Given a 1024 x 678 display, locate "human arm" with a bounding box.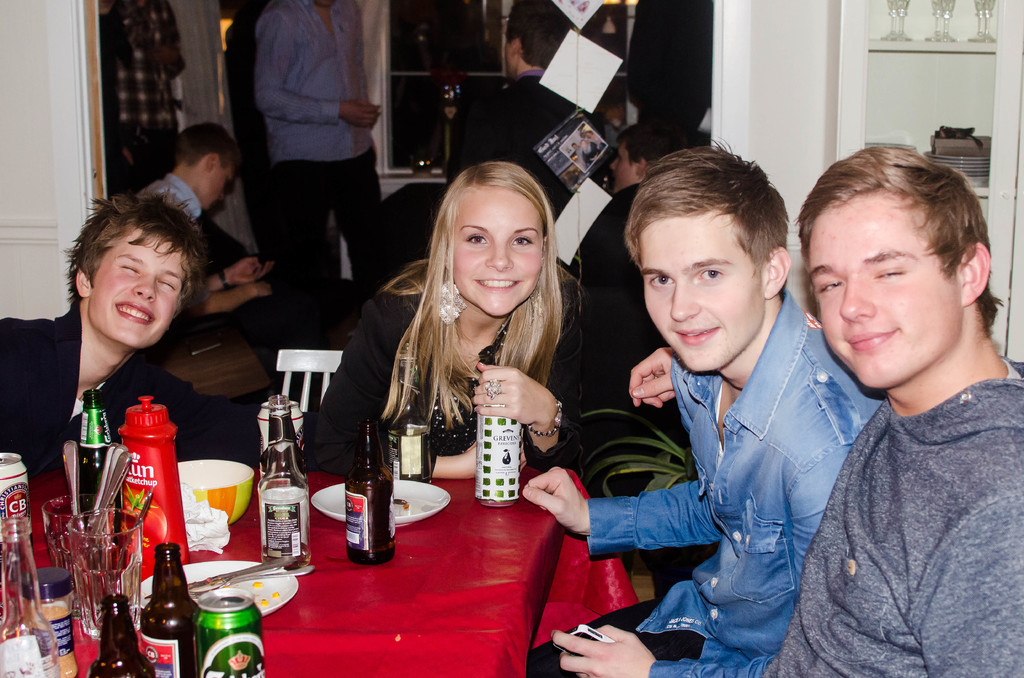
Located: crop(618, 341, 695, 426).
